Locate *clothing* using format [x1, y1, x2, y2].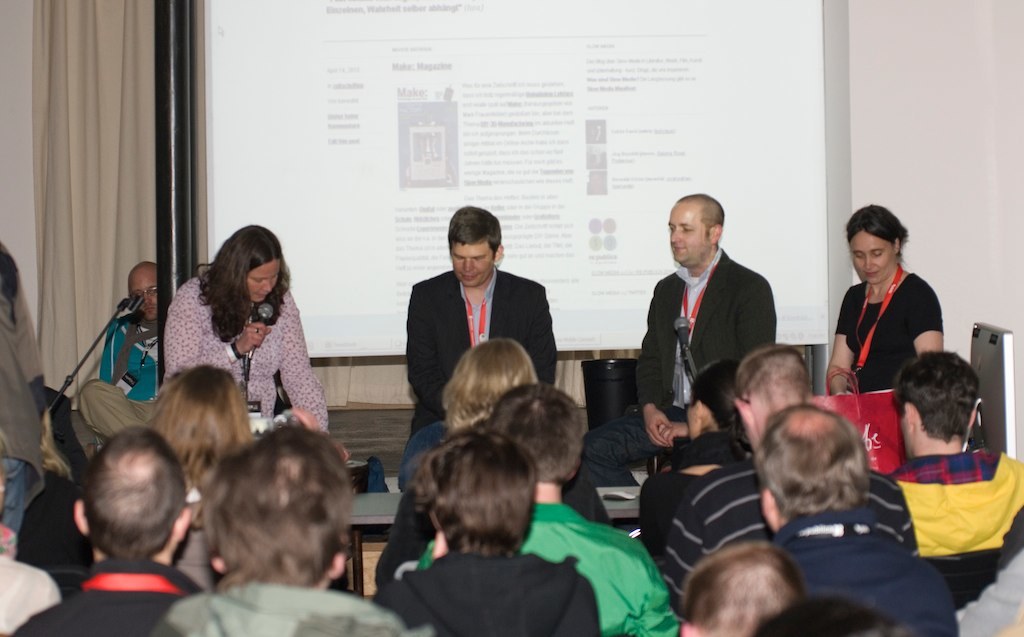
[78, 324, 160, 437].
